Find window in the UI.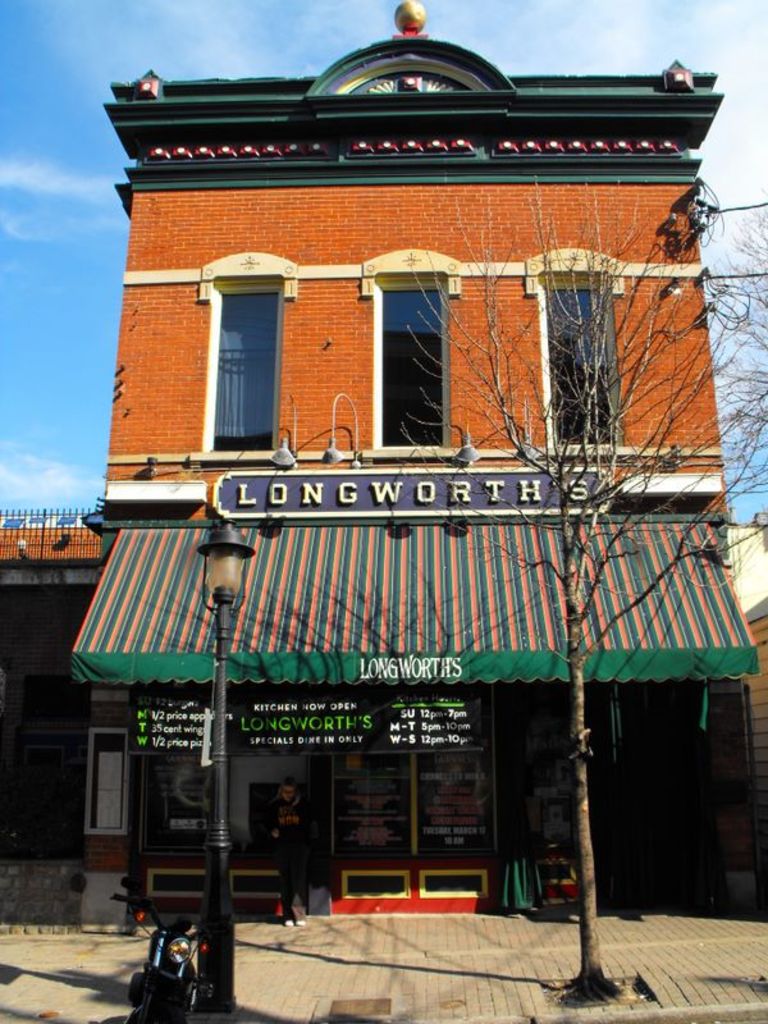
UI element at left=379, top=278, right=463, bottom=468.
